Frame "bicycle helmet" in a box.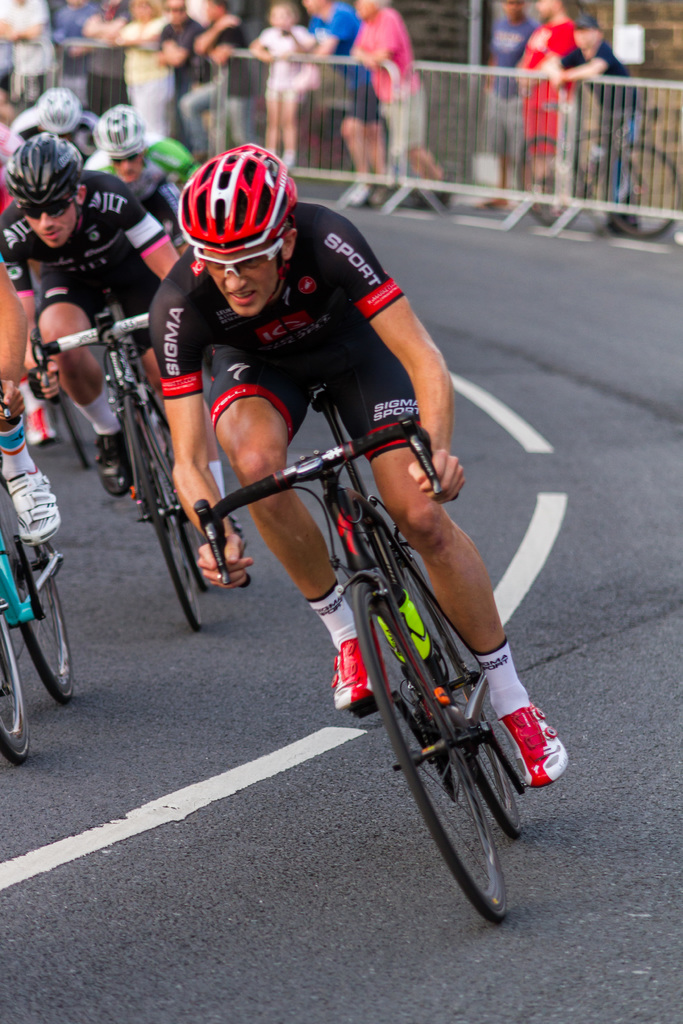
(86, 108, 139, 154).
